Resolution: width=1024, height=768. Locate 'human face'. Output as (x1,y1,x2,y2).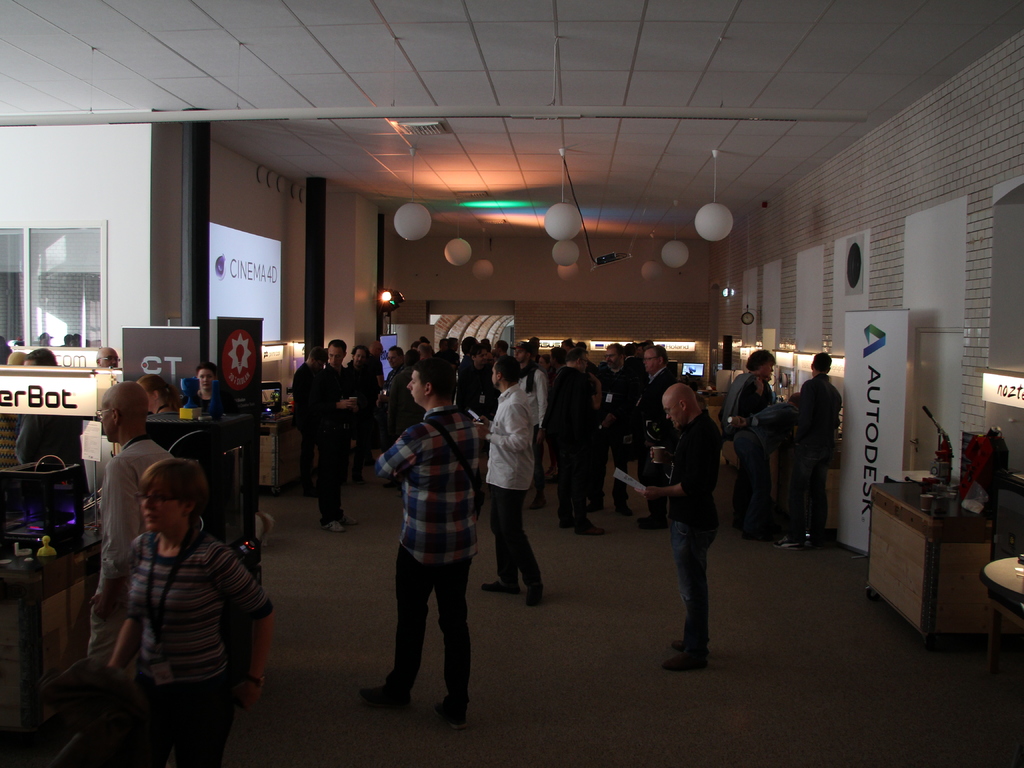
(136,490,182,528).
